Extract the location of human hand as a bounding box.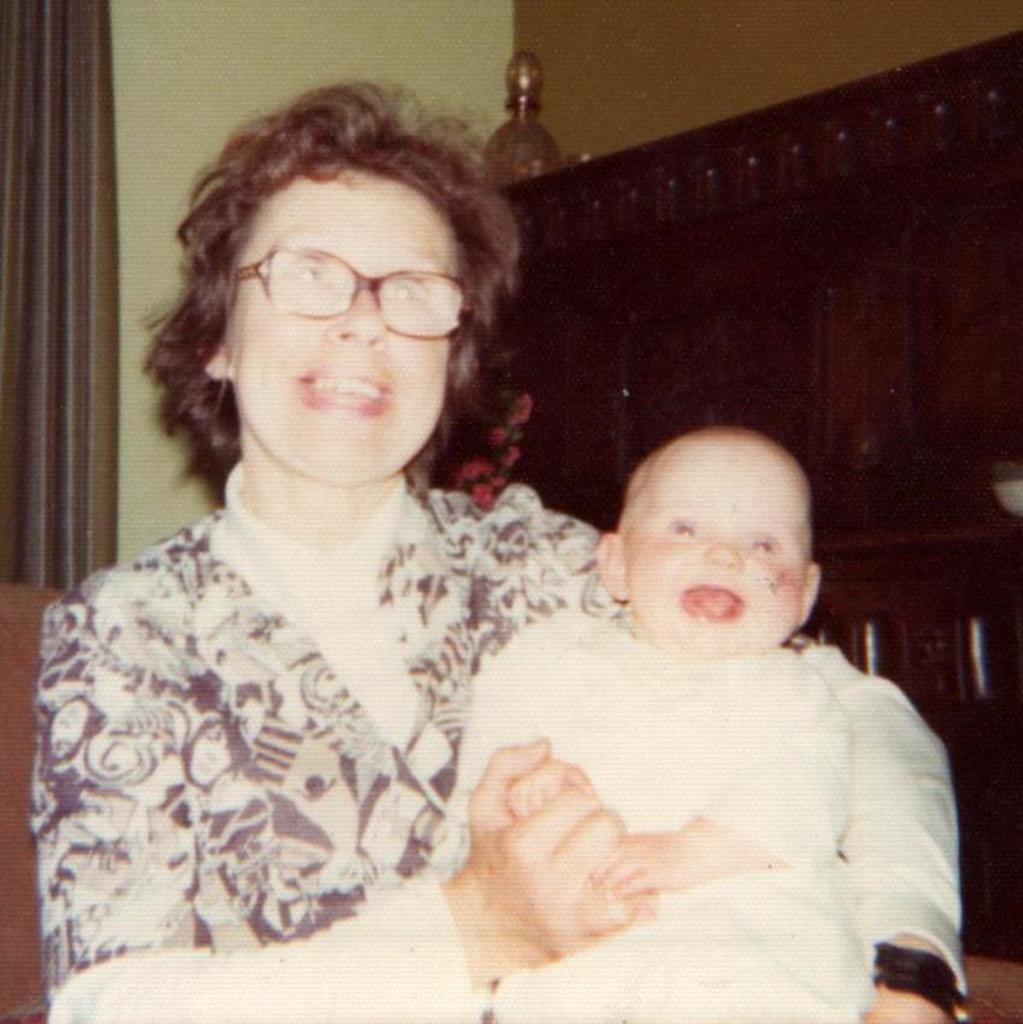
{"left": 861, "top": 982, "right": 948, "bottom": 1023}.
